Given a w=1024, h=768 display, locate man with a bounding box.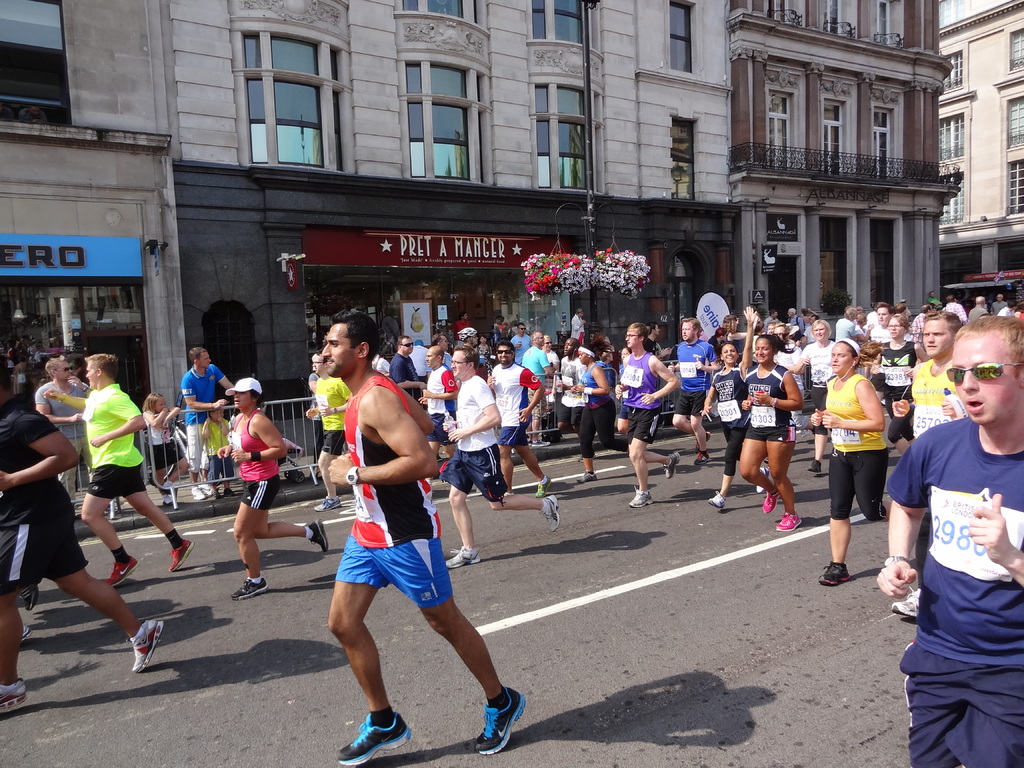
Located: {"x1": 784, "y1": 307, "x2": 806, "y2": 337}.
